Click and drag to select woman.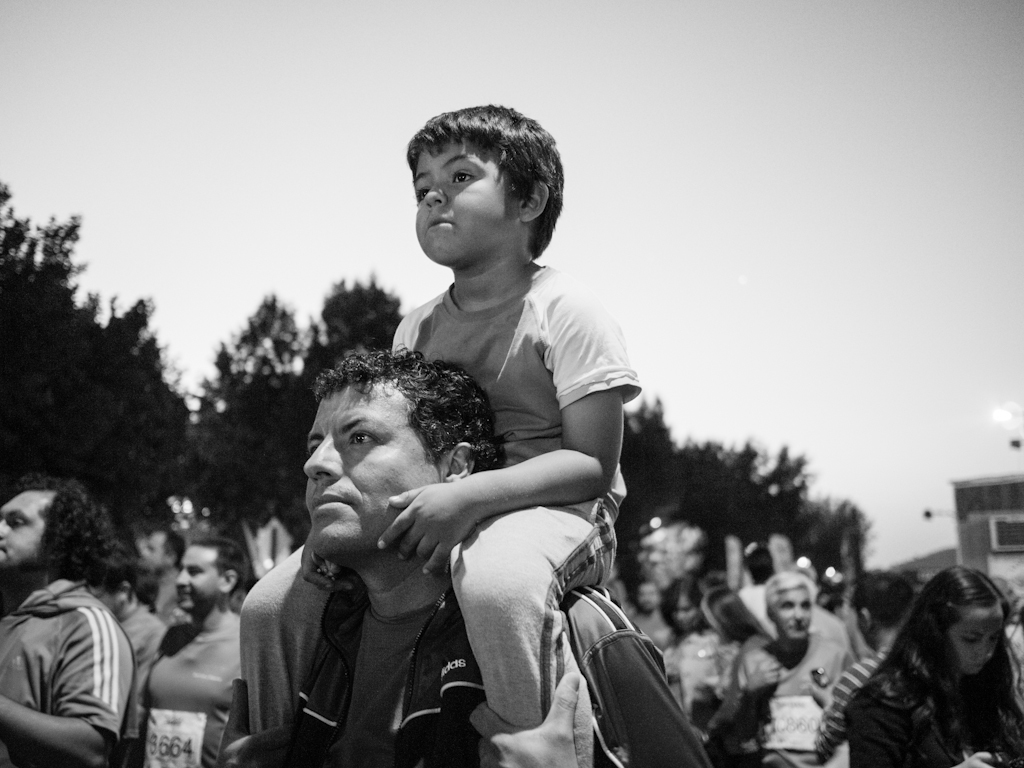
Selection: select_region(842, 567, 1023, 767).
